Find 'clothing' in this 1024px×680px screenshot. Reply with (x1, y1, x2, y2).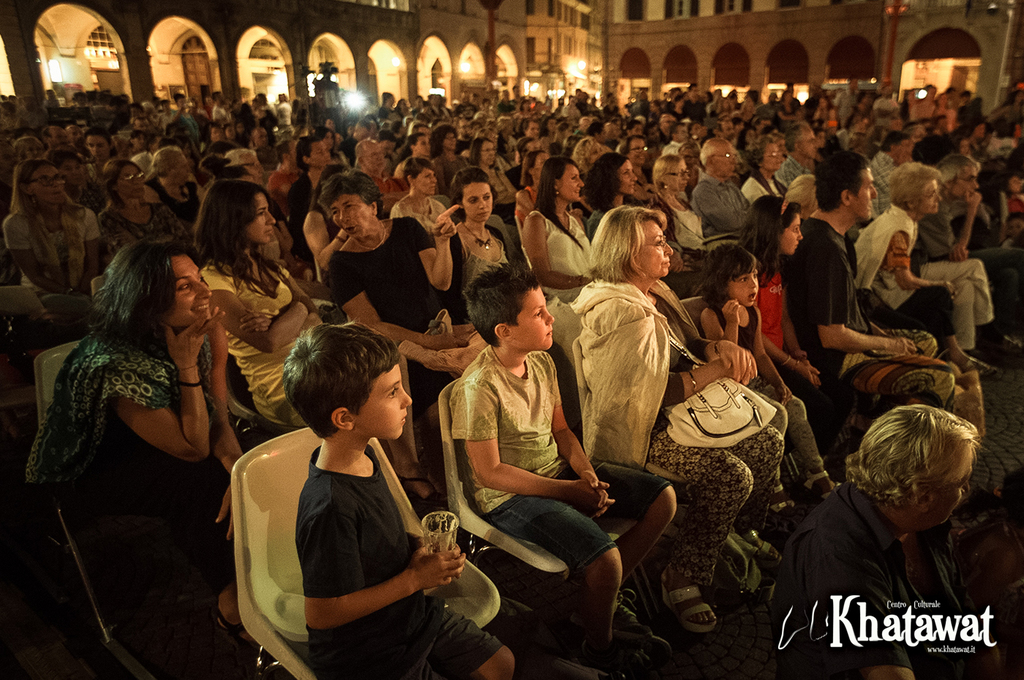
(489, 458, 674, 572).
